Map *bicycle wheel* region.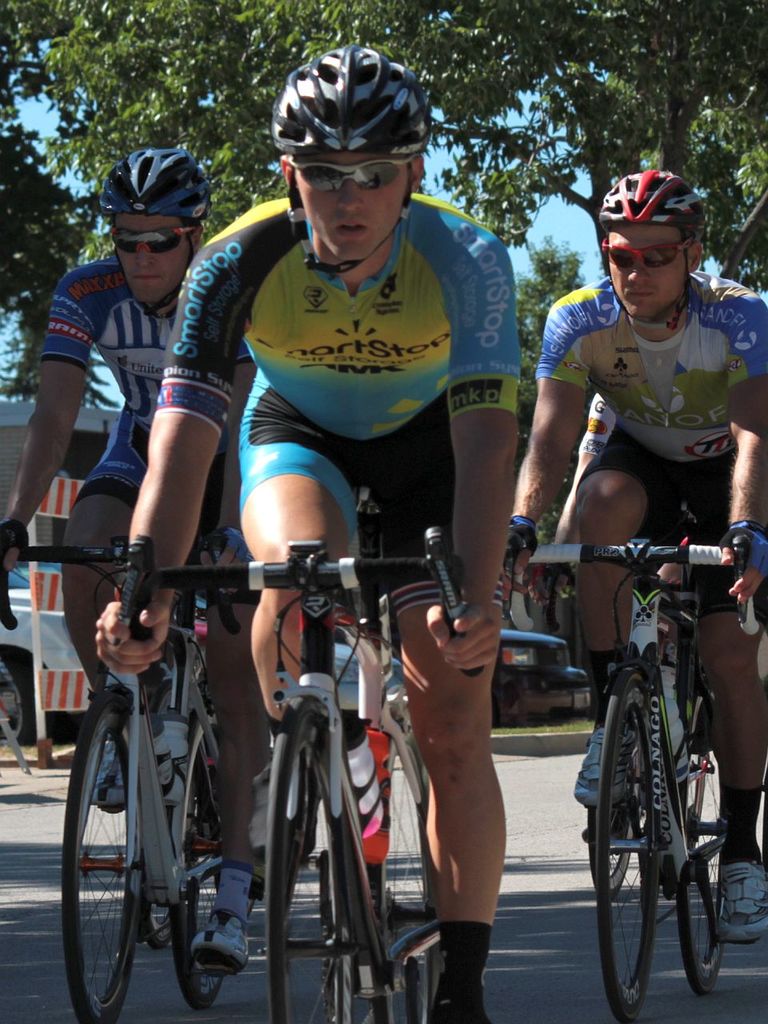
Mapped to 56:682:149:1023.
